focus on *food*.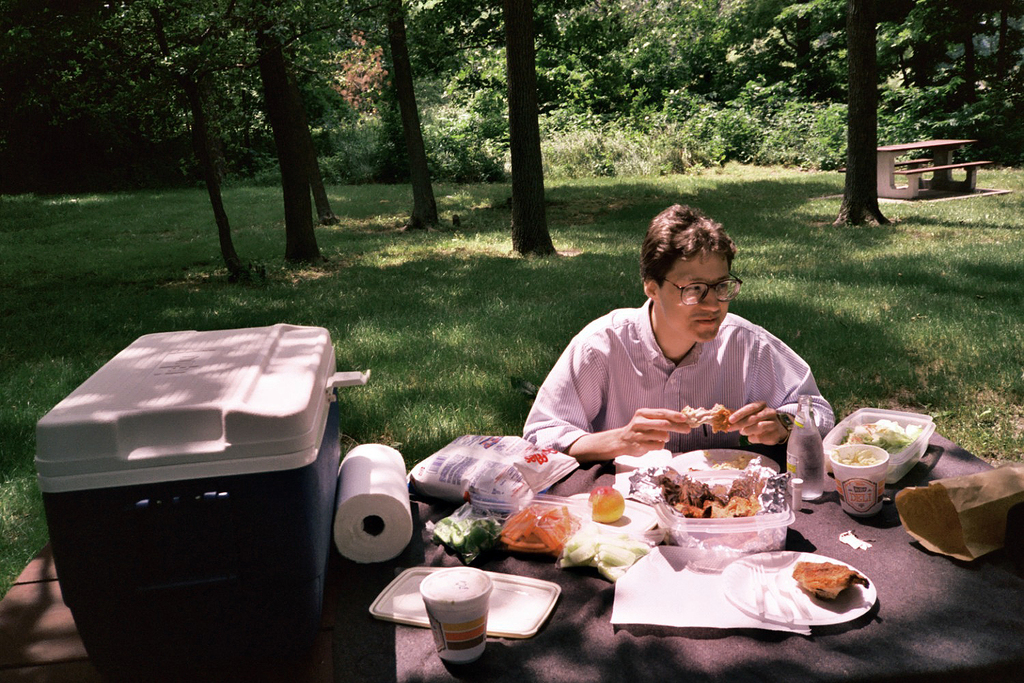
Focused at [left=840, top=418, right=920, bottom=462].
